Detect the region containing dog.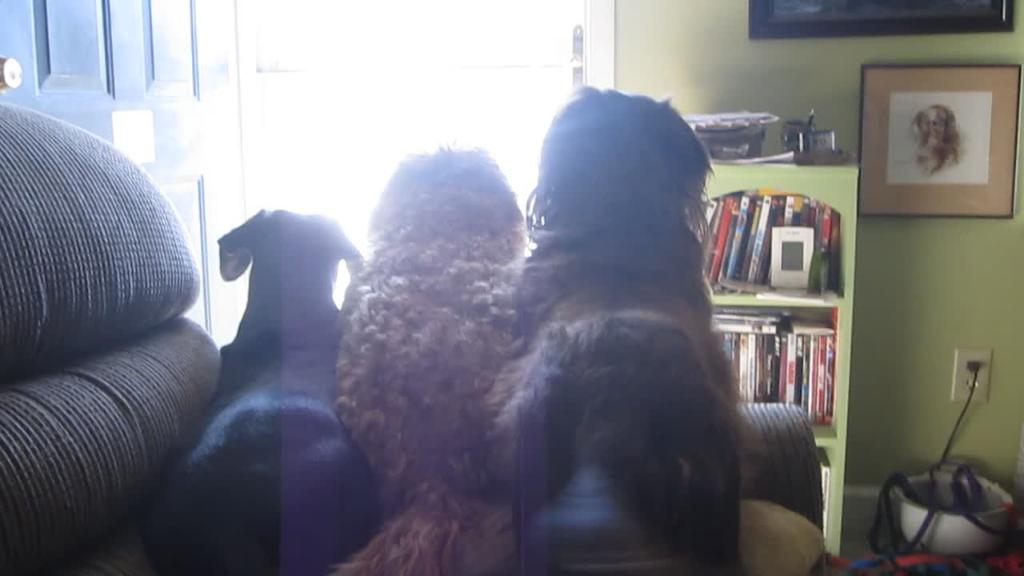
(138, 209, 386, 575).
